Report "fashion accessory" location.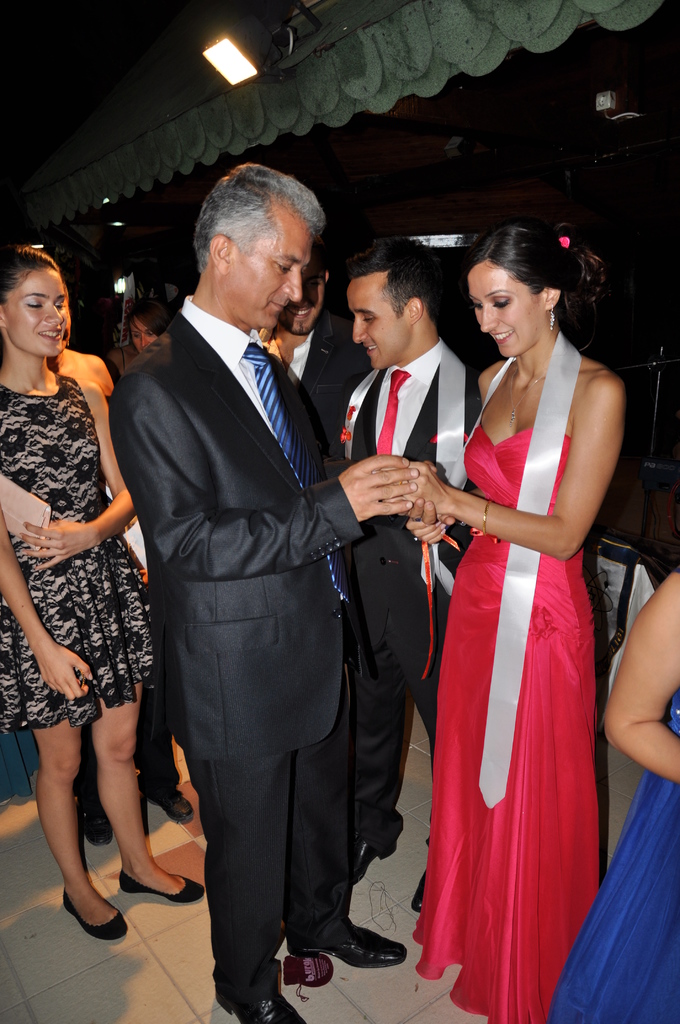
Report: box(0, 473, 49, 547).
